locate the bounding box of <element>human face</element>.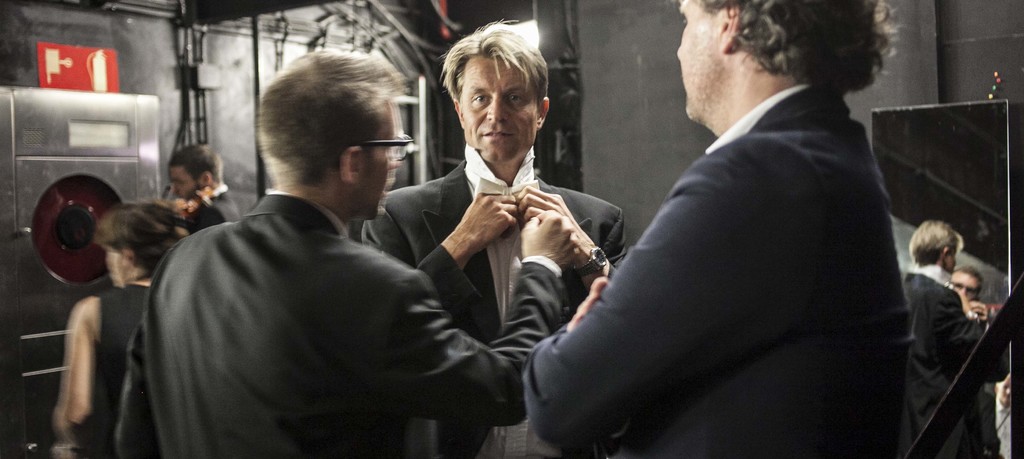
Bounding box: bbox=[675, 0, 728, 121].
